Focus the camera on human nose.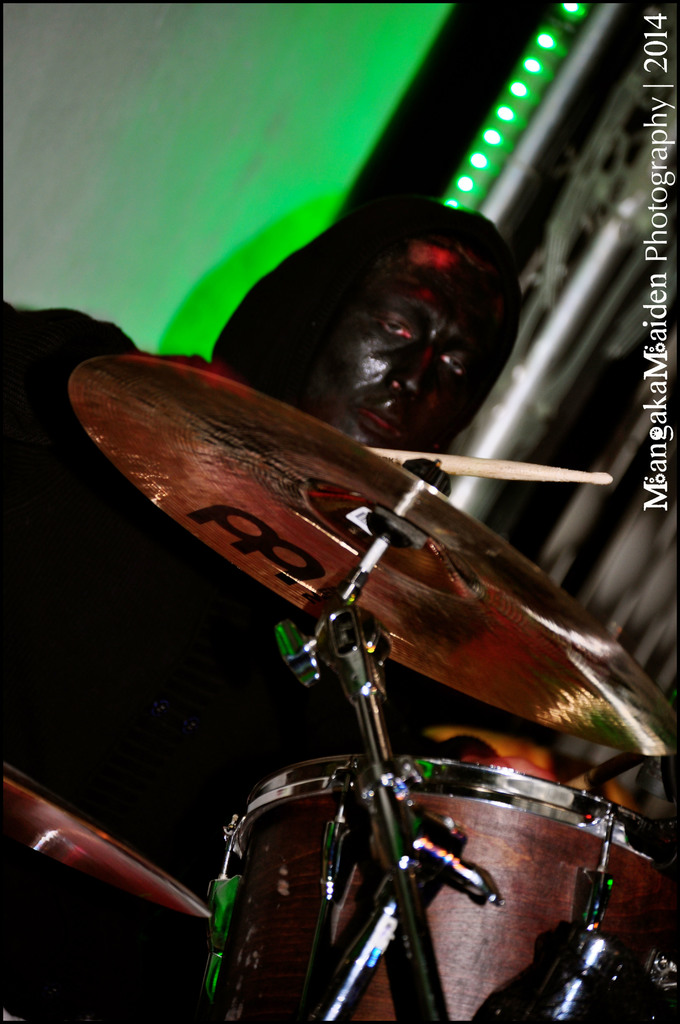
Focus region: bbox=(380, 335, 437, 408).
